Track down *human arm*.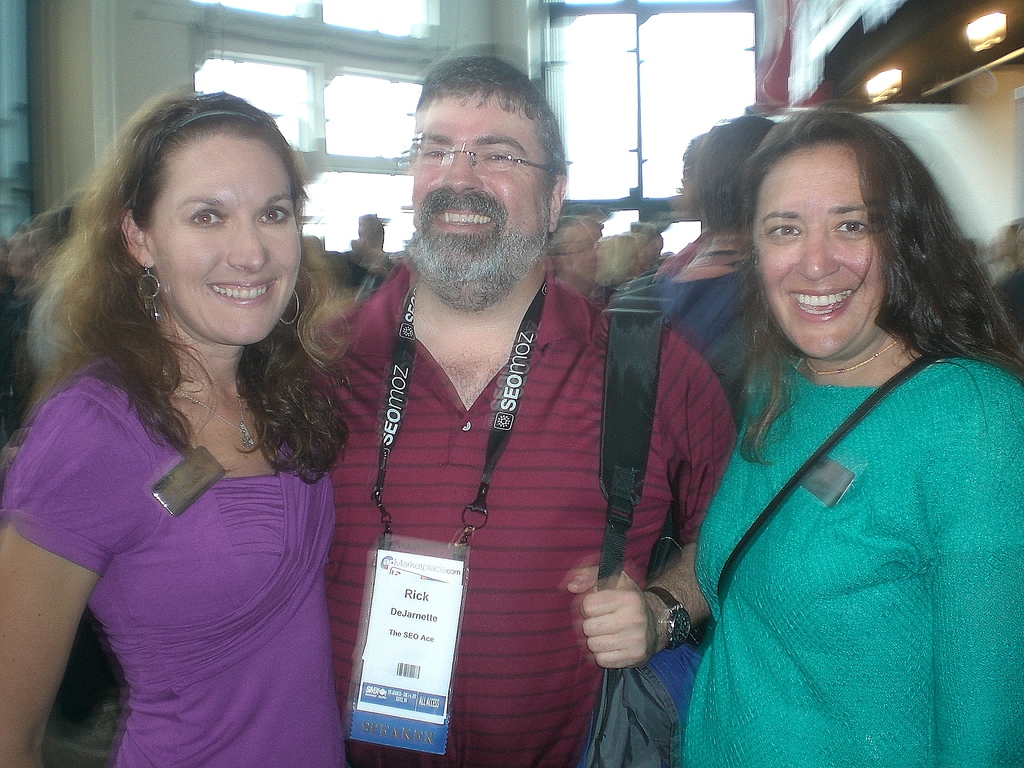
Tracked to {"x1": 923, "y1": 360, "x2": 1023, "y2": 767}.
